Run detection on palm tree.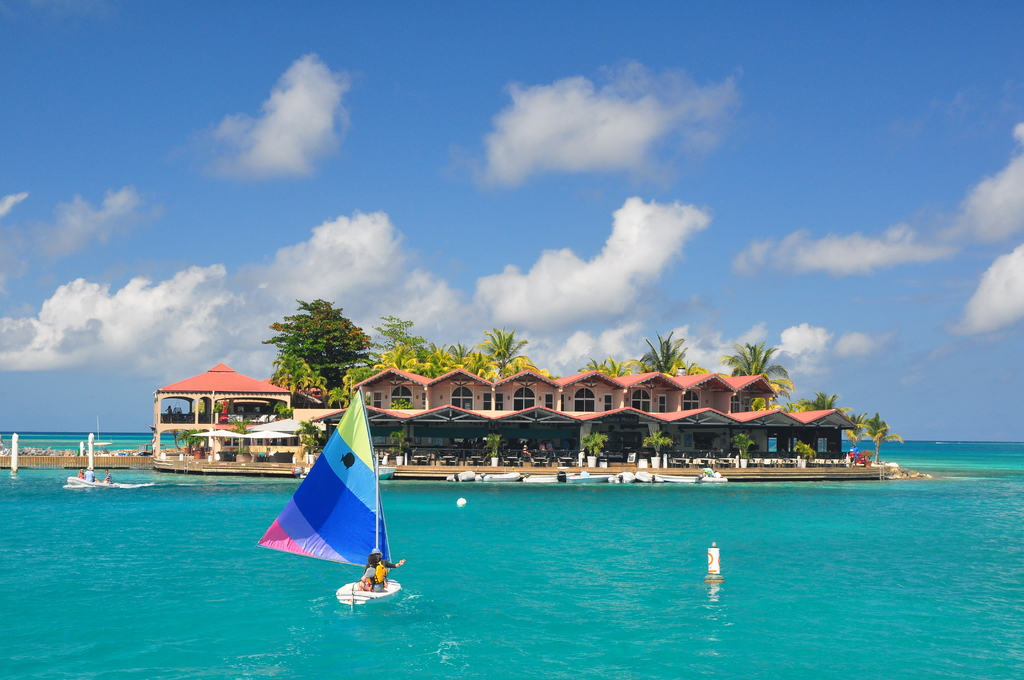
Result: 852, 410, 908, 464.
